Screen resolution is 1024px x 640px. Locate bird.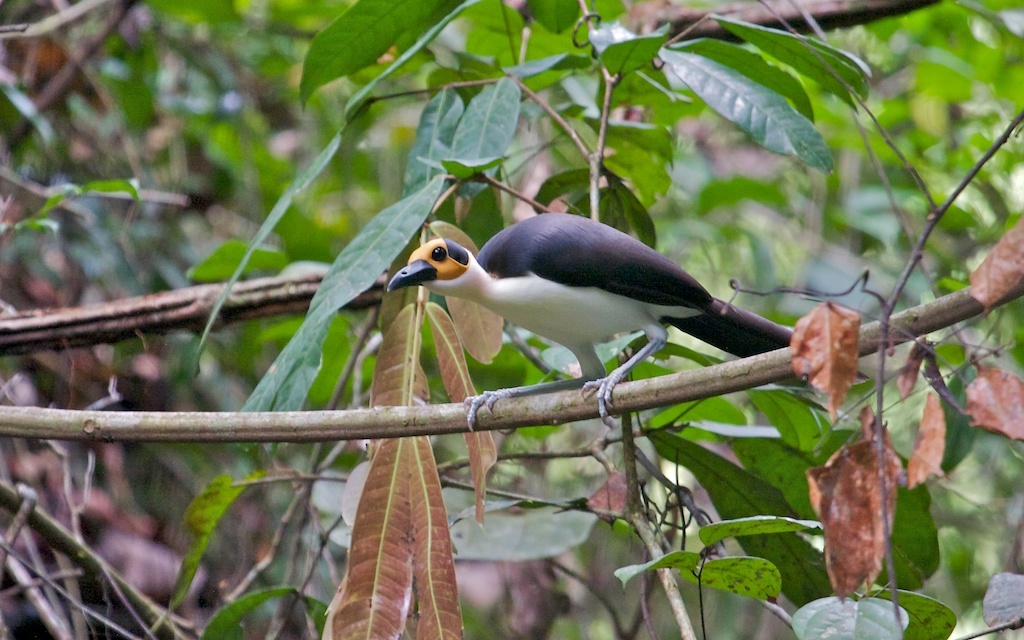
<box>387,218,781,414</box>.
